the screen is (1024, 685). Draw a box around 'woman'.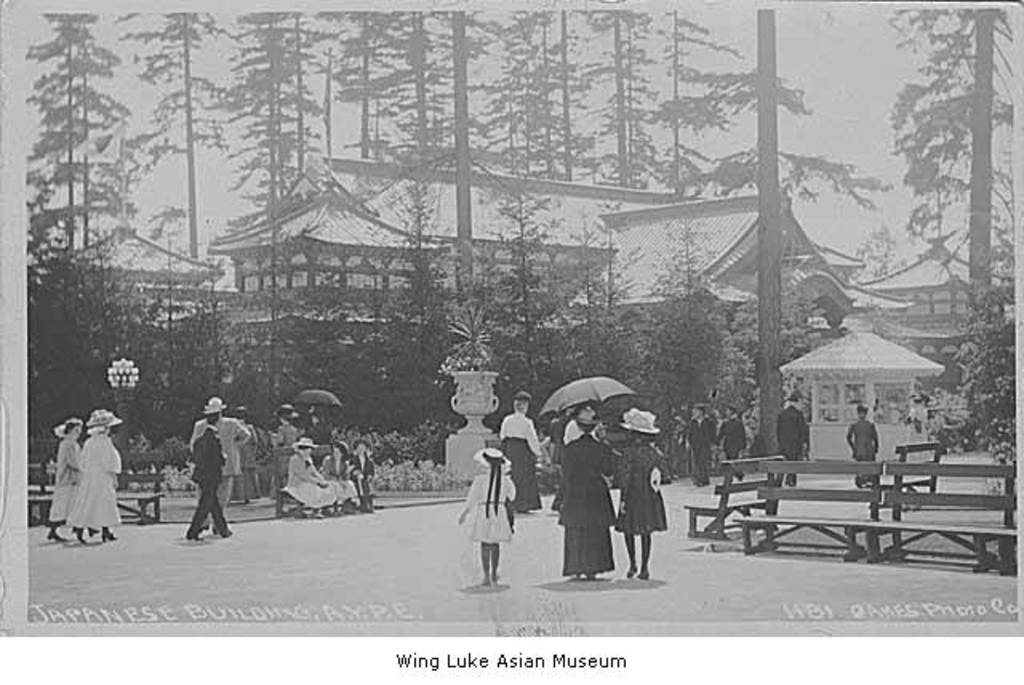
region(502, 392, 544, 520).
